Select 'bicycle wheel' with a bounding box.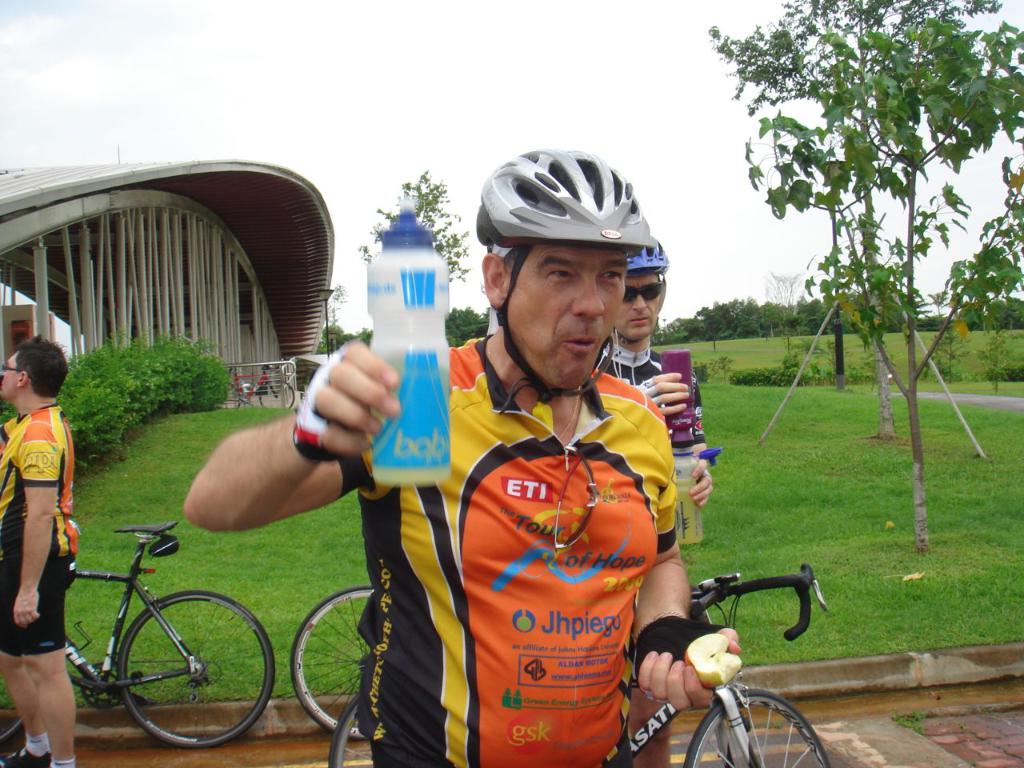
97/586/250/741.
